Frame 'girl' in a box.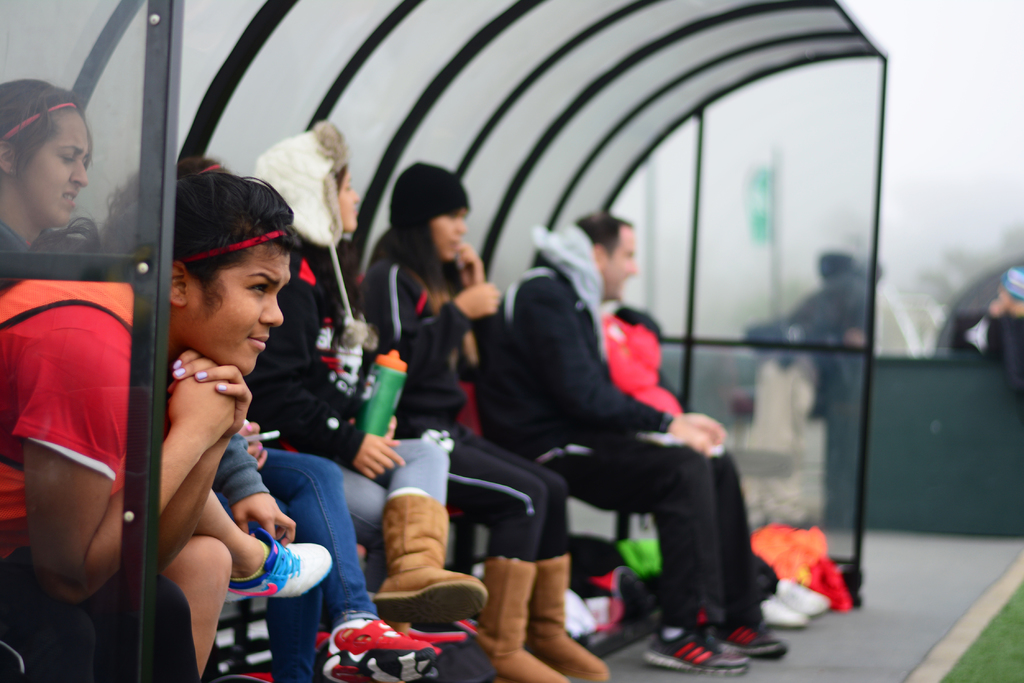
(359, 160, 611, 682).
